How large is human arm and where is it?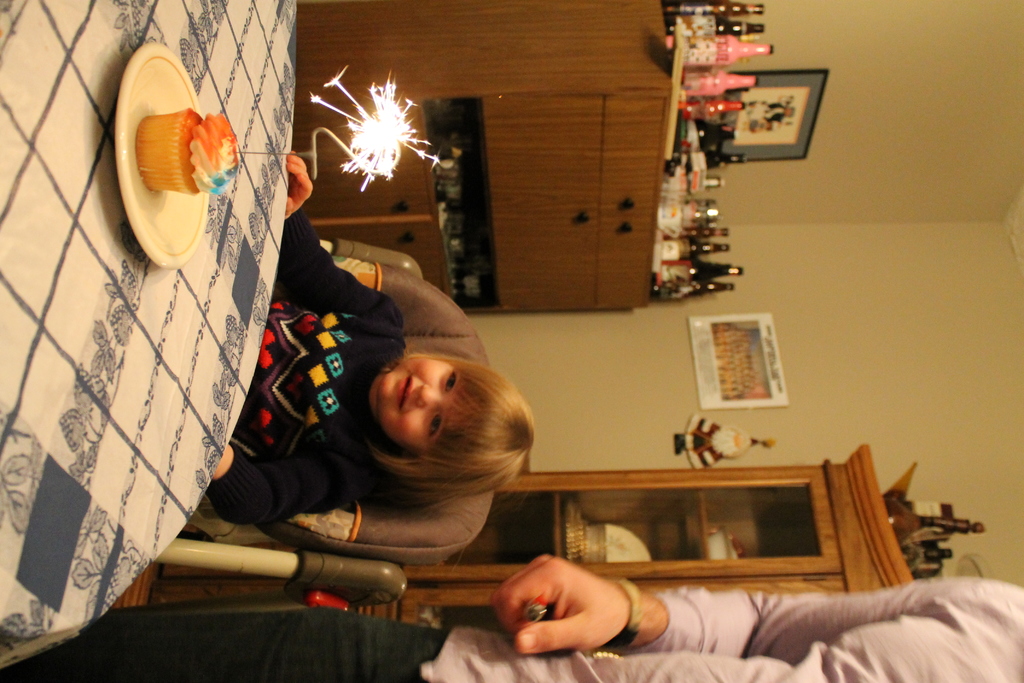
Bounding box: region(490, 573, 1023, 655).
